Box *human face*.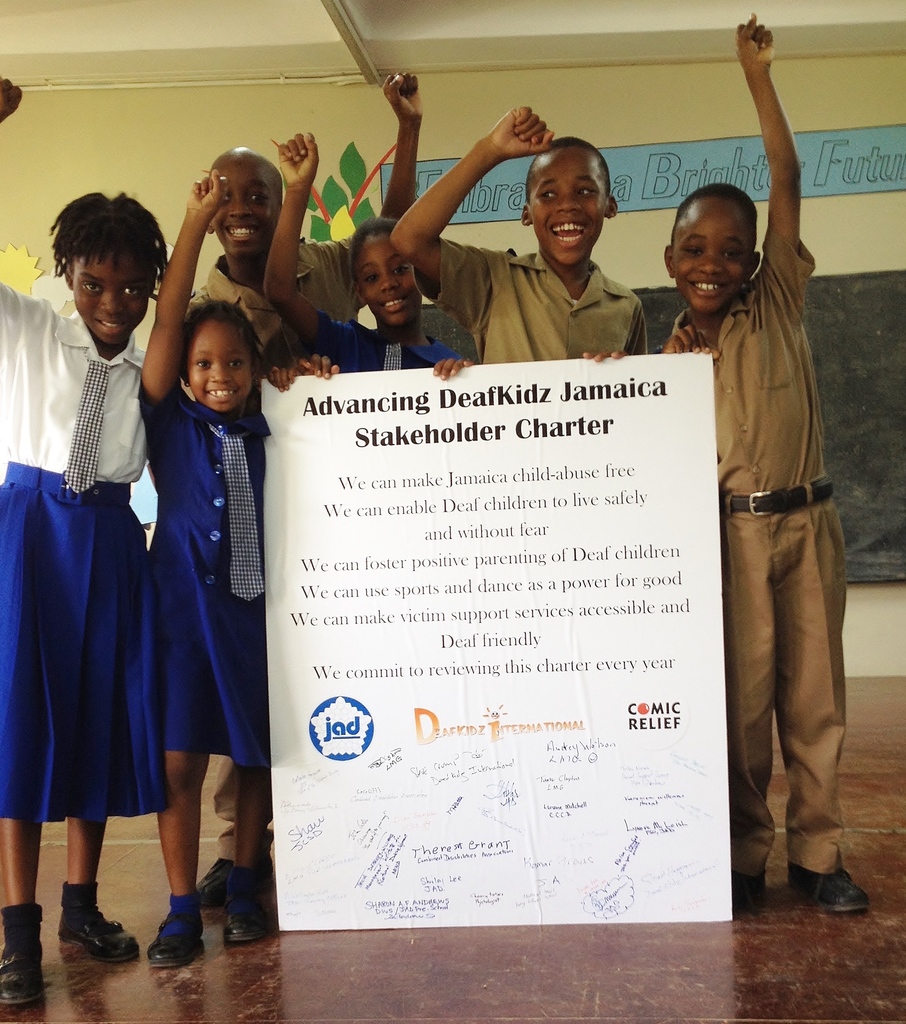
bbox=[213, 165, 277, 259].
